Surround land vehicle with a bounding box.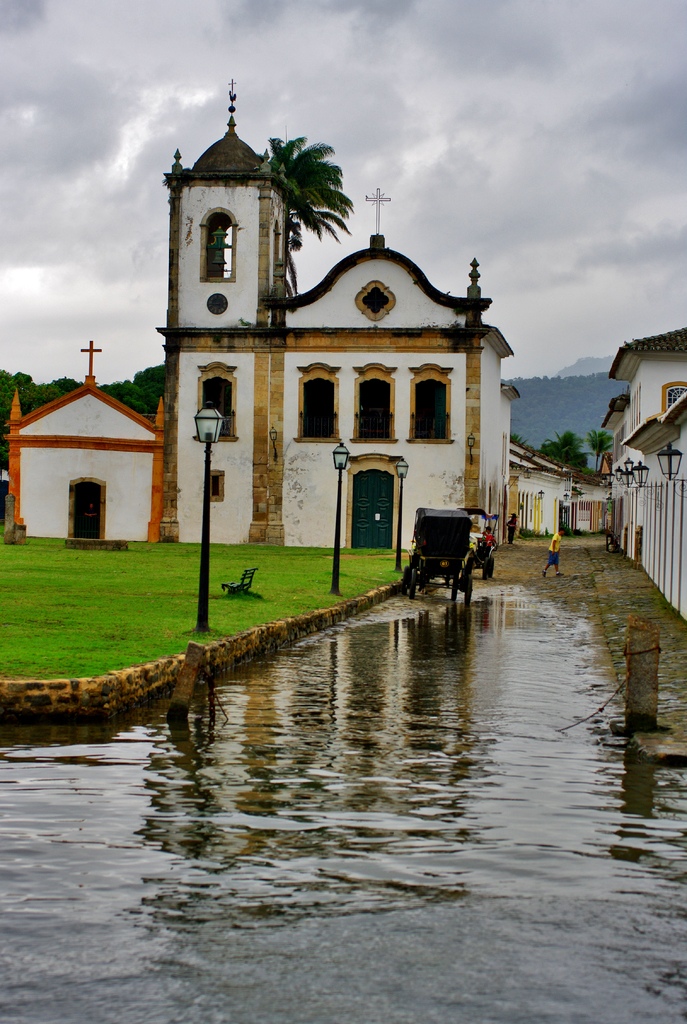
465,508,487,573.
